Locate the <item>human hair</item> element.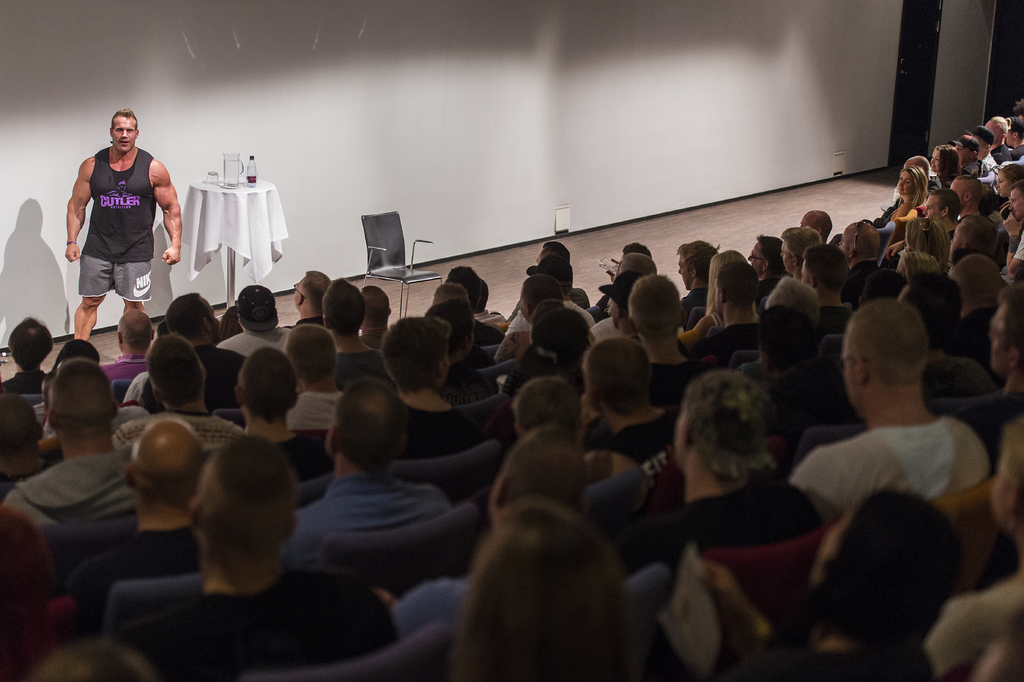
Element bbox: 900,163,929,208.
